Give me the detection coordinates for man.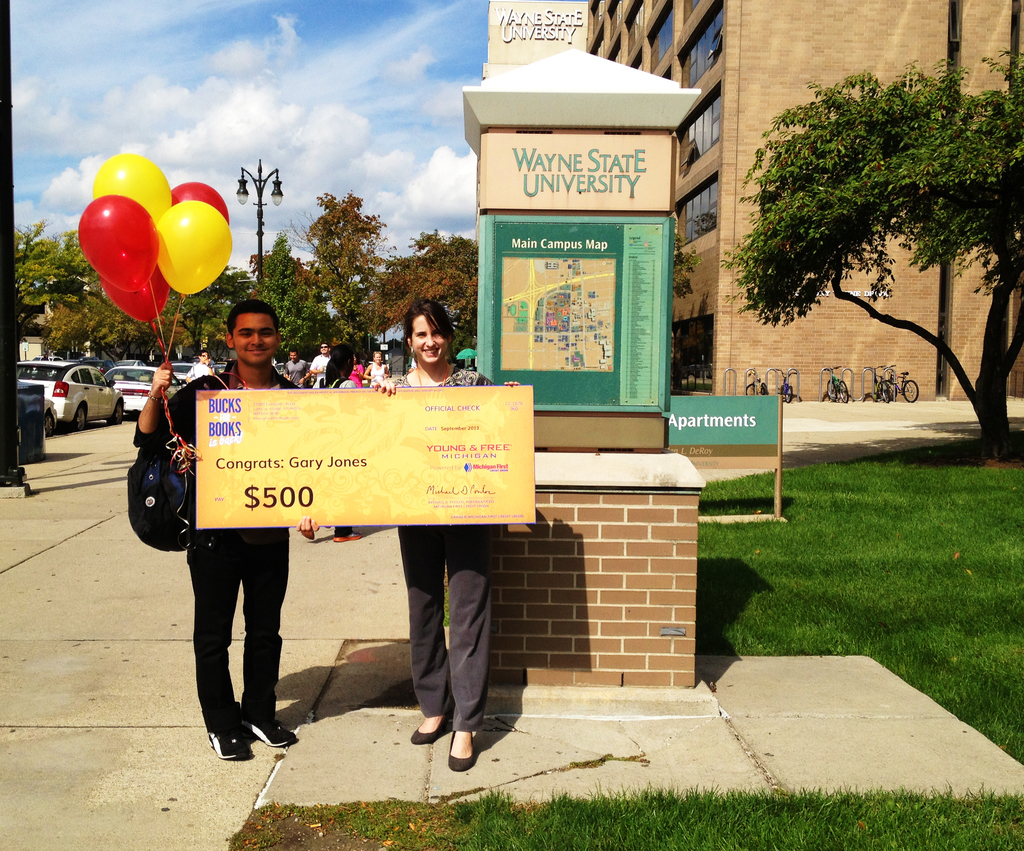
pyautogui.locateOnScreen(149, 295, 318, 743).
